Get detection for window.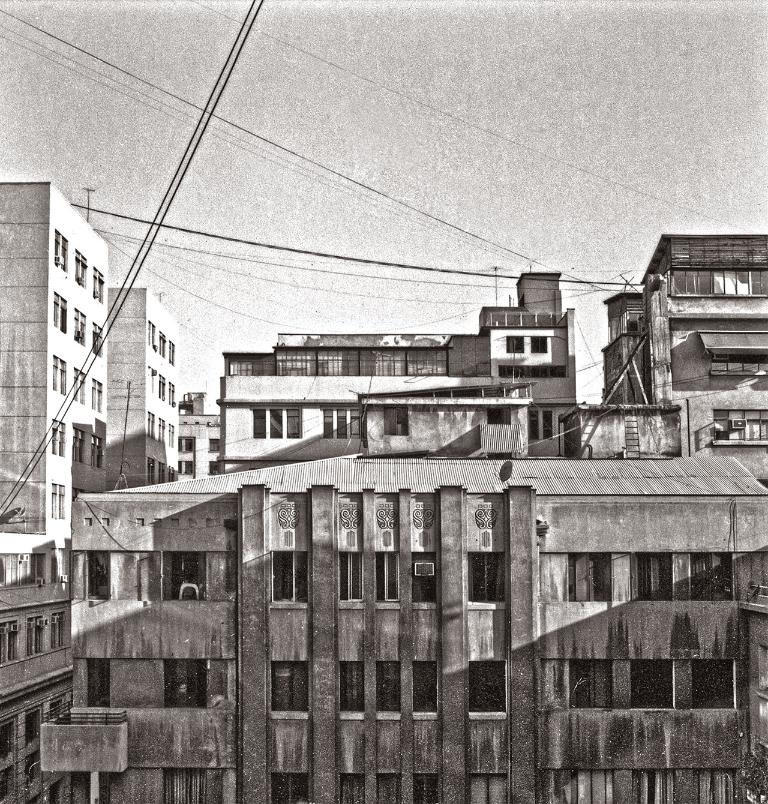
Detection: box=[529, 337, 549, 351].
